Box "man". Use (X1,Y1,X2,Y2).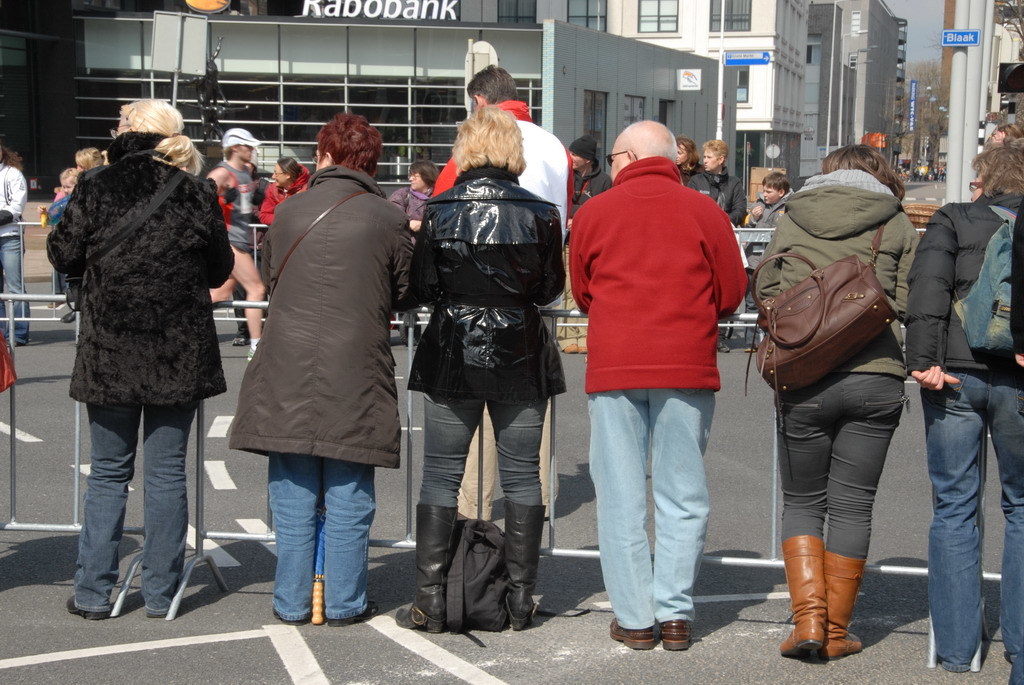
(686,146,744,350).
